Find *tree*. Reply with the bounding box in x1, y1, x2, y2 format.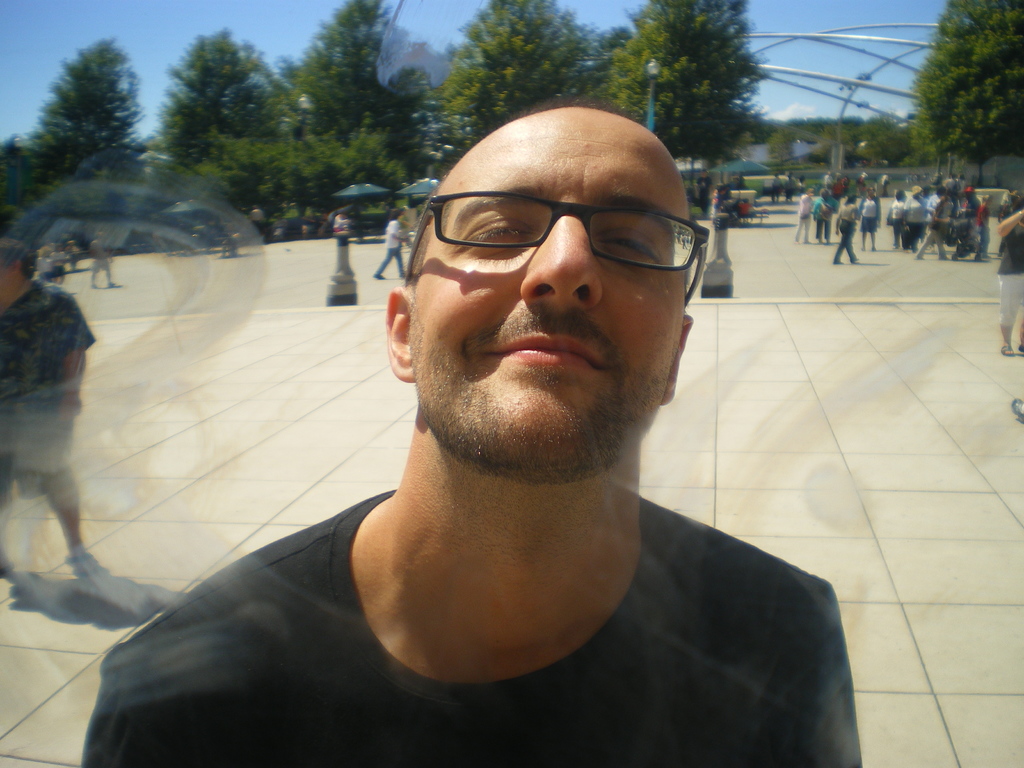
19, 19, 149, 253.
